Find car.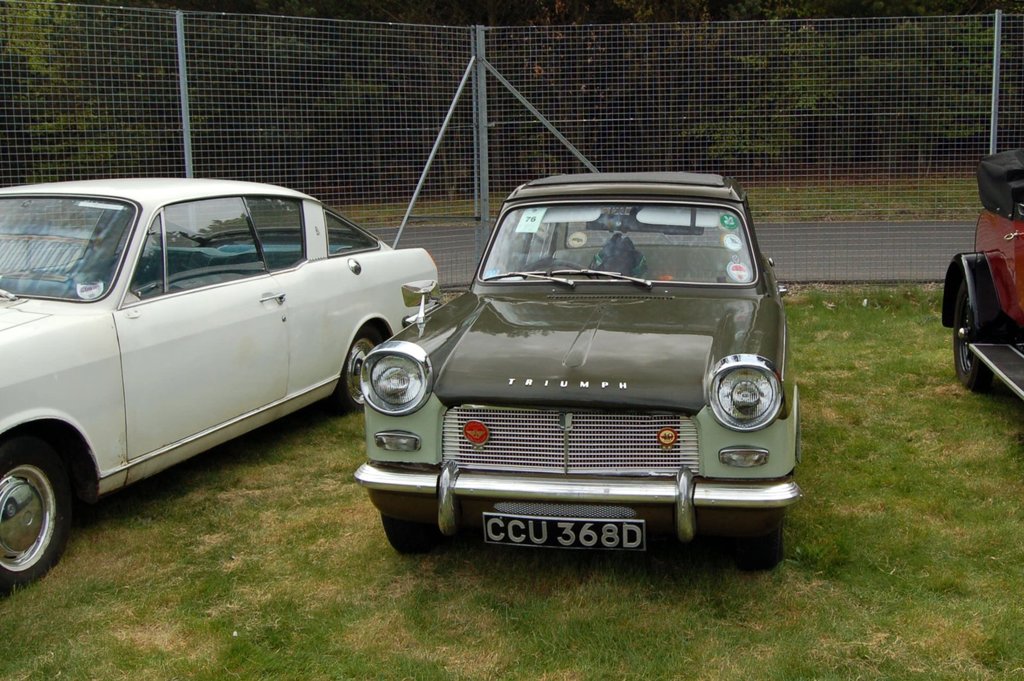
(left=356, top=167, right=801, bottom=564).
